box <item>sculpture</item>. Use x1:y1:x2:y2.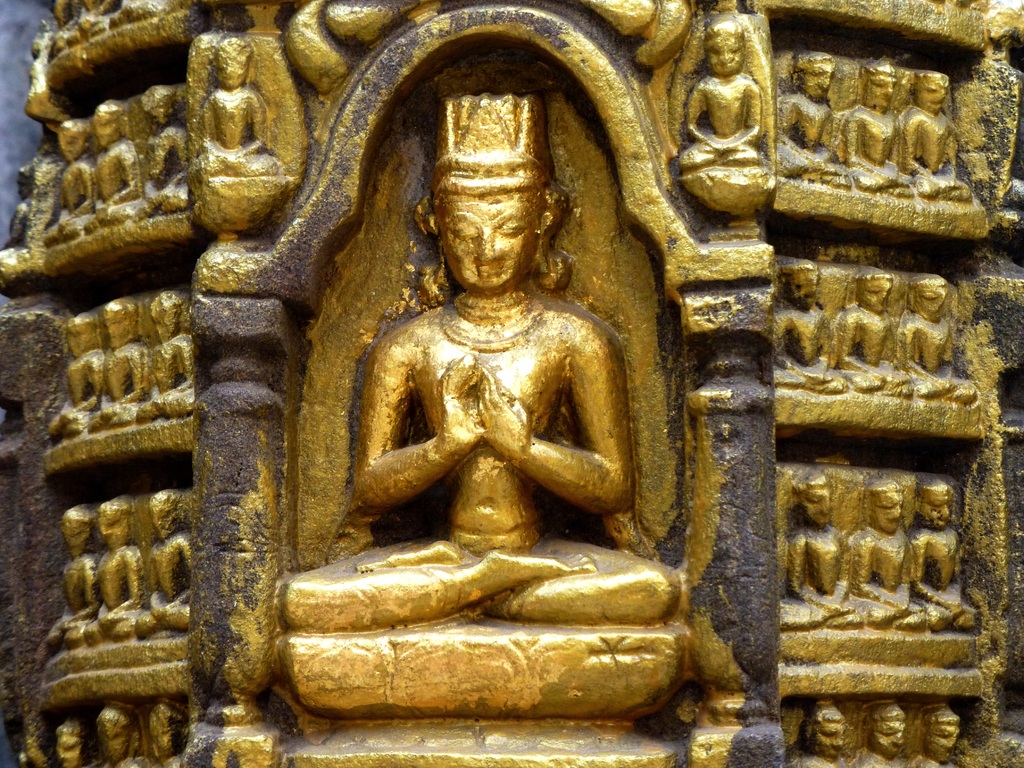
43:507:101:649.
